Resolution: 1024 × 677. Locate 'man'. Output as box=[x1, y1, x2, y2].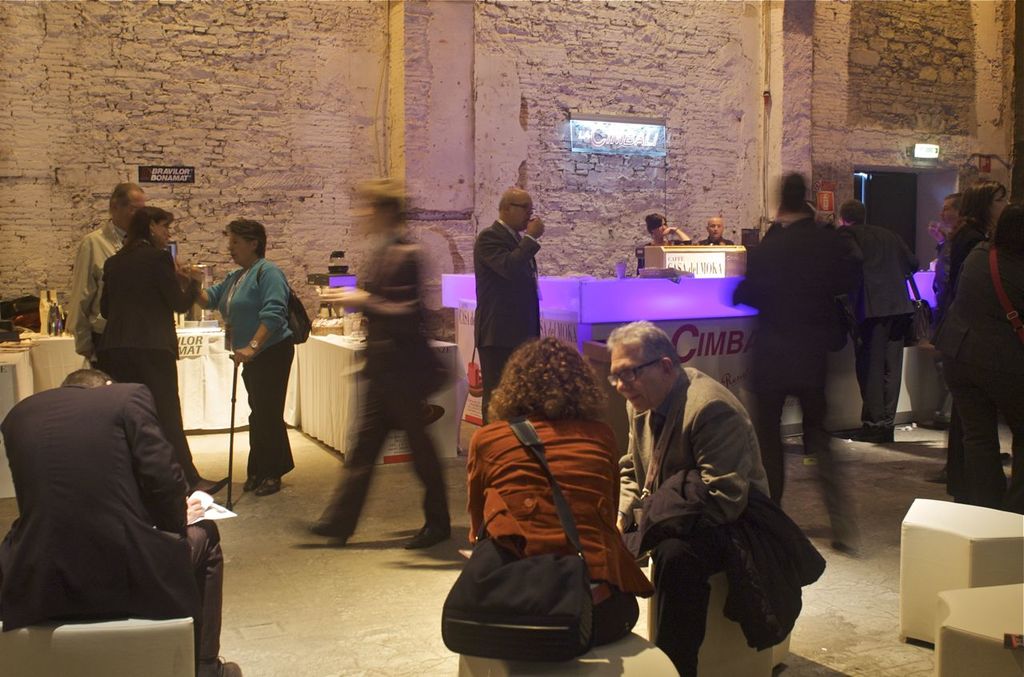
box=[833, 201, 933, 449].
